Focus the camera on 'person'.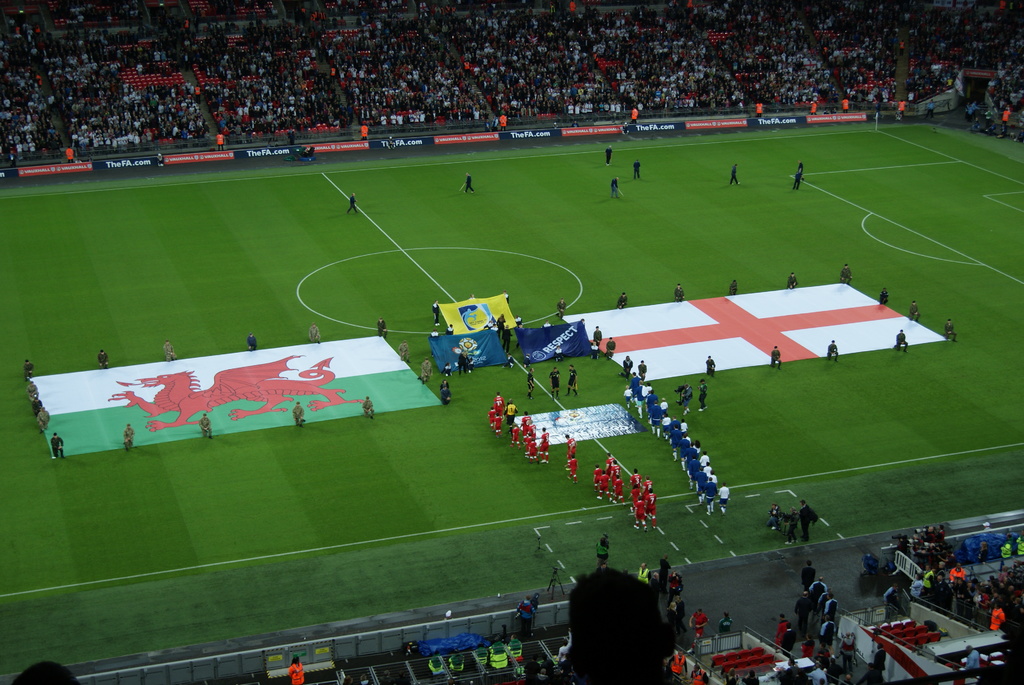
Focus region: x1=664 y1=420 x2=678 y2=443.
